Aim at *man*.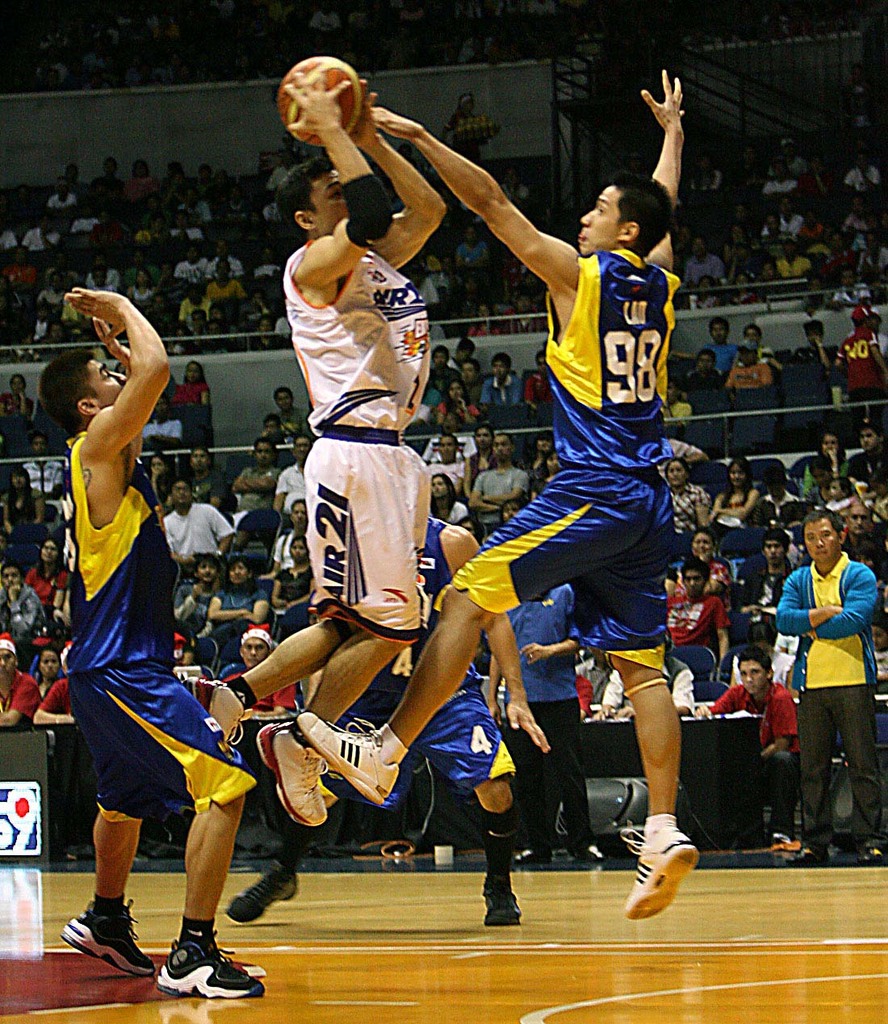
Aimed at <bbox>299, 68, 700, 920</bbox>.
